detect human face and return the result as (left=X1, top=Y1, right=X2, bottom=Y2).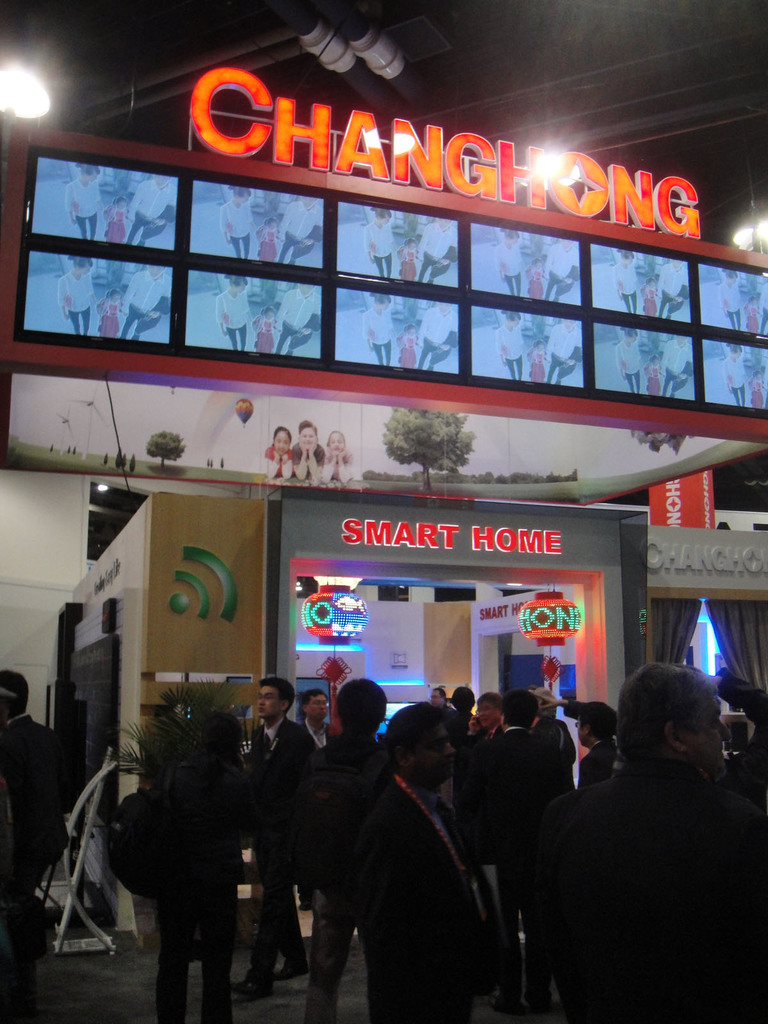
(left=628, top=335, right=636, bottom=342).
